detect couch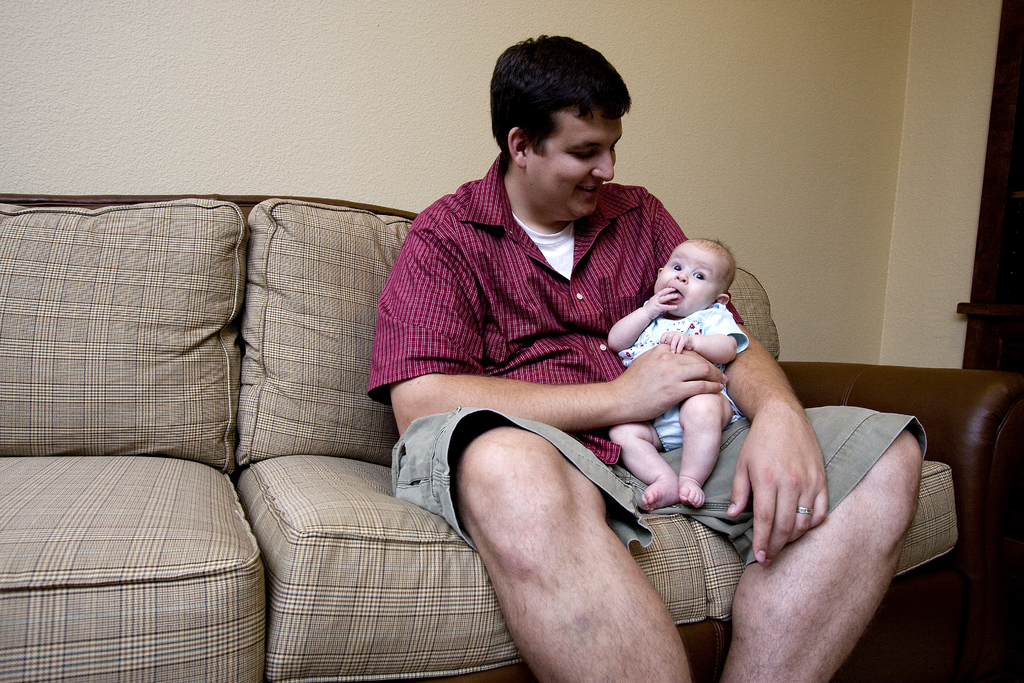
pyautogui.locateOnScreen(0, 193, 1023, 682)
